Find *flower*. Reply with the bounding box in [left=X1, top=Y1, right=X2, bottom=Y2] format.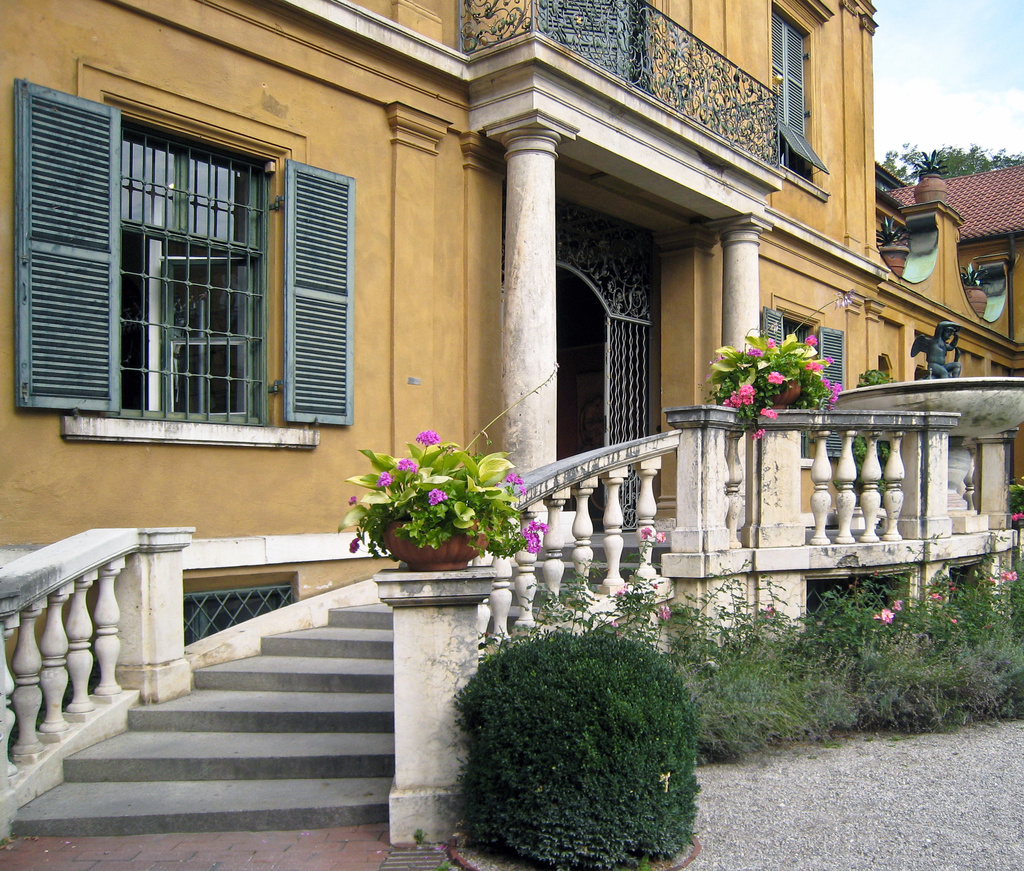
[left=767, top=337, right=777, bottom=350].
